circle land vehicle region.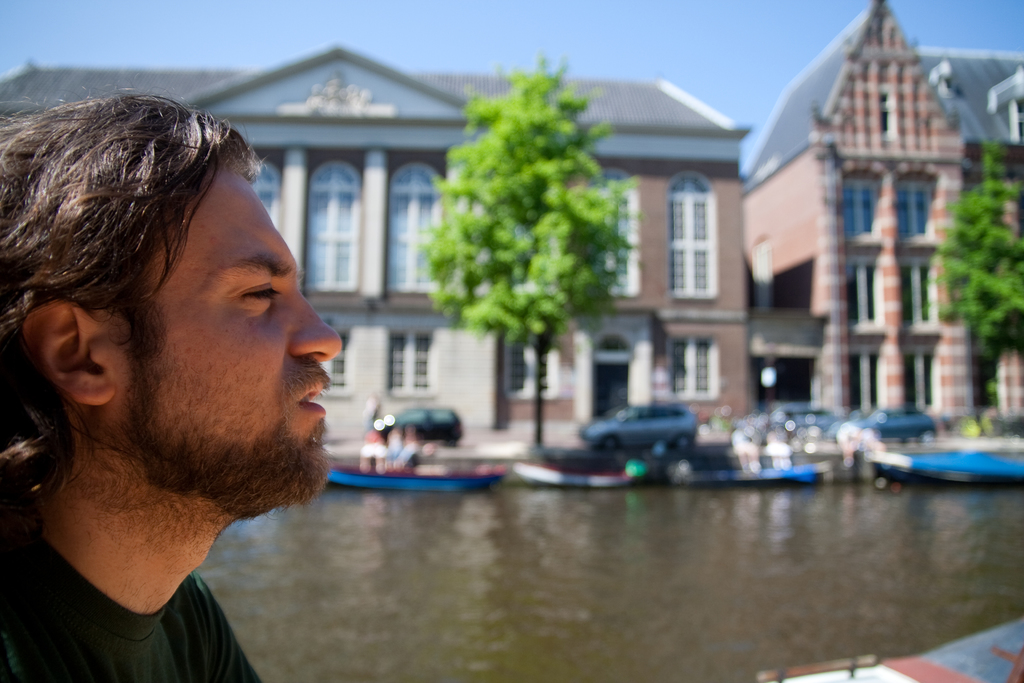
Region: left=775, top=404, right=841, bottom=431.
